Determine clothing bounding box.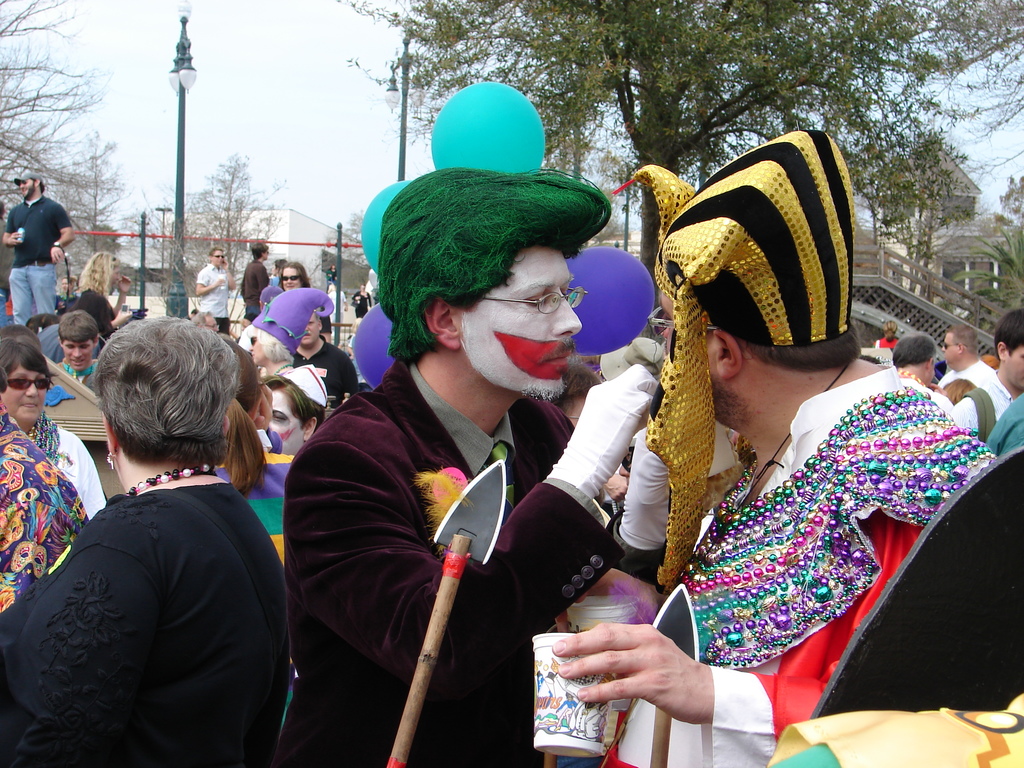
Determined: [272,351,682,767].
